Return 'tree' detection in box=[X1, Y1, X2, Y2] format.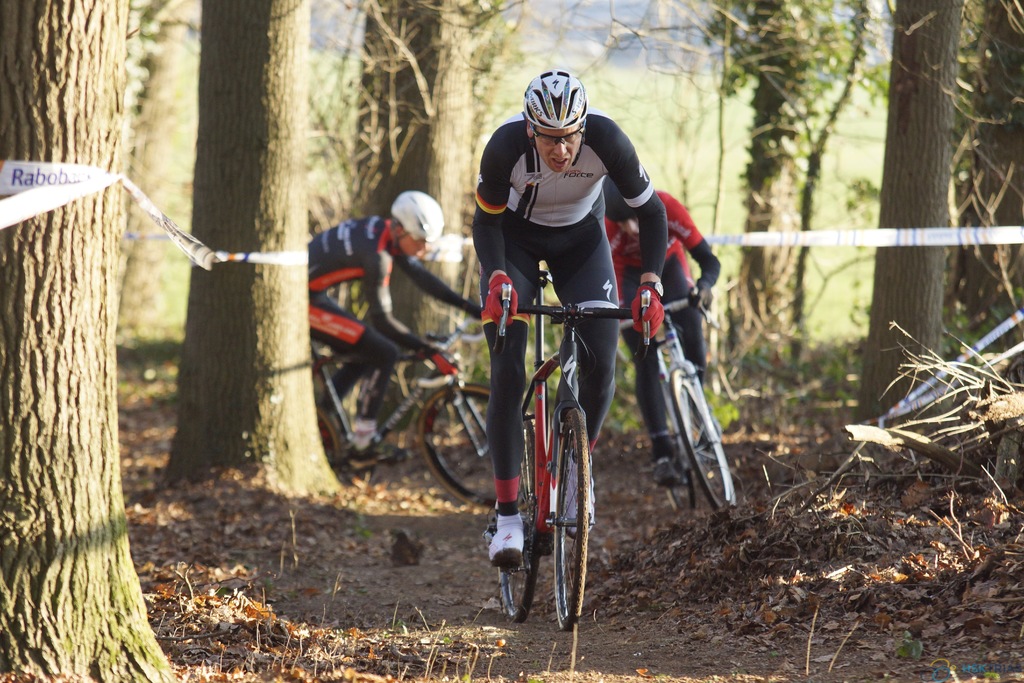
box=[850, 0, 960, 436].
